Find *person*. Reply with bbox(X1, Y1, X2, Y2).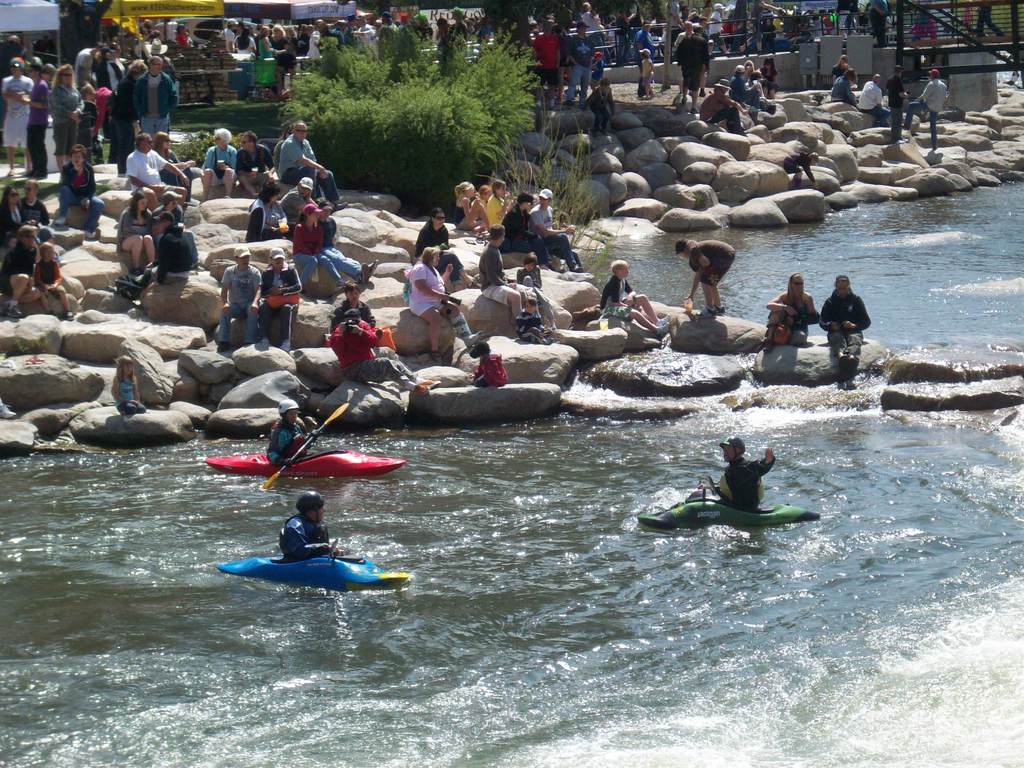
bbox(883, 65, 908, 143).
